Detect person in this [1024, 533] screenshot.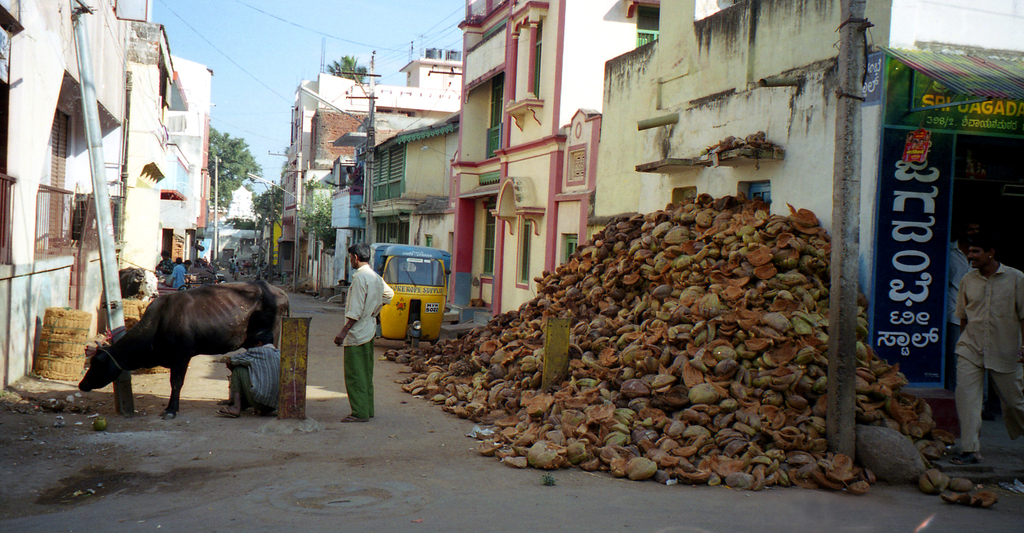
Detection: bbox=(207, 261, 220, 277).
